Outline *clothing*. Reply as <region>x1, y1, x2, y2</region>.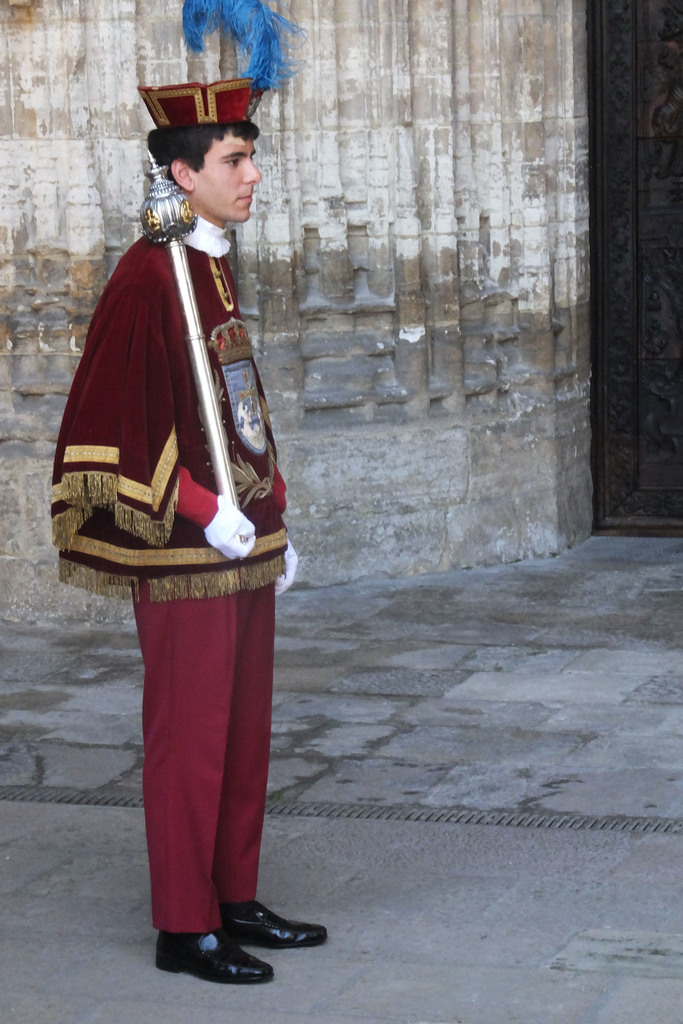
<region>51, 223, 292, 934</region>.
